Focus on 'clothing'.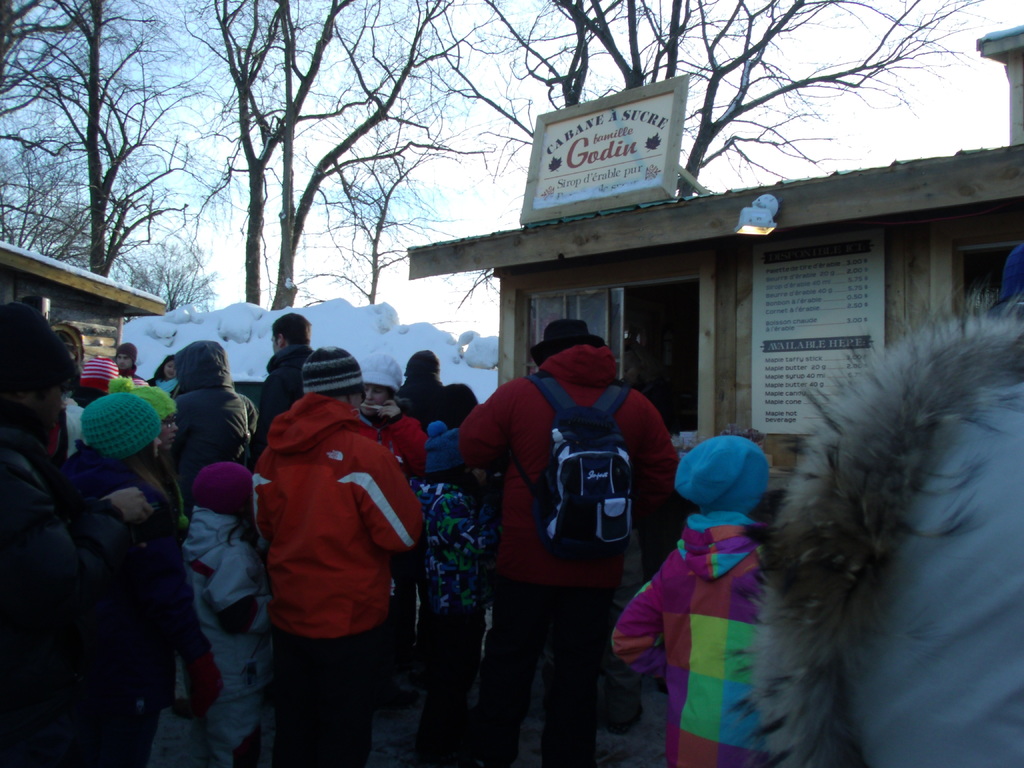
Focused at bbox=(611, 513, 775, 767).
